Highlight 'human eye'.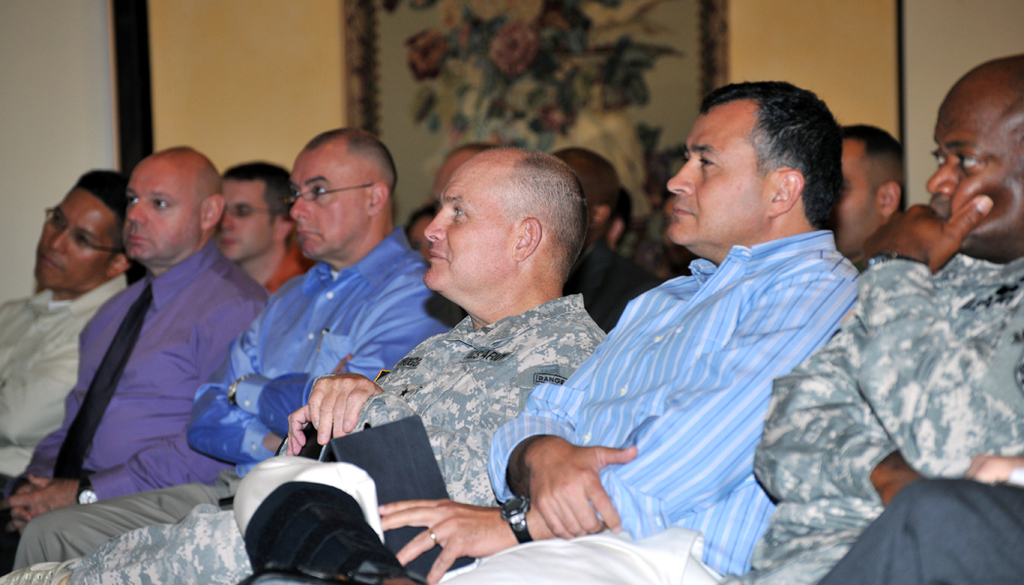
Highlighted region: region(153, 196, 172, 213).
